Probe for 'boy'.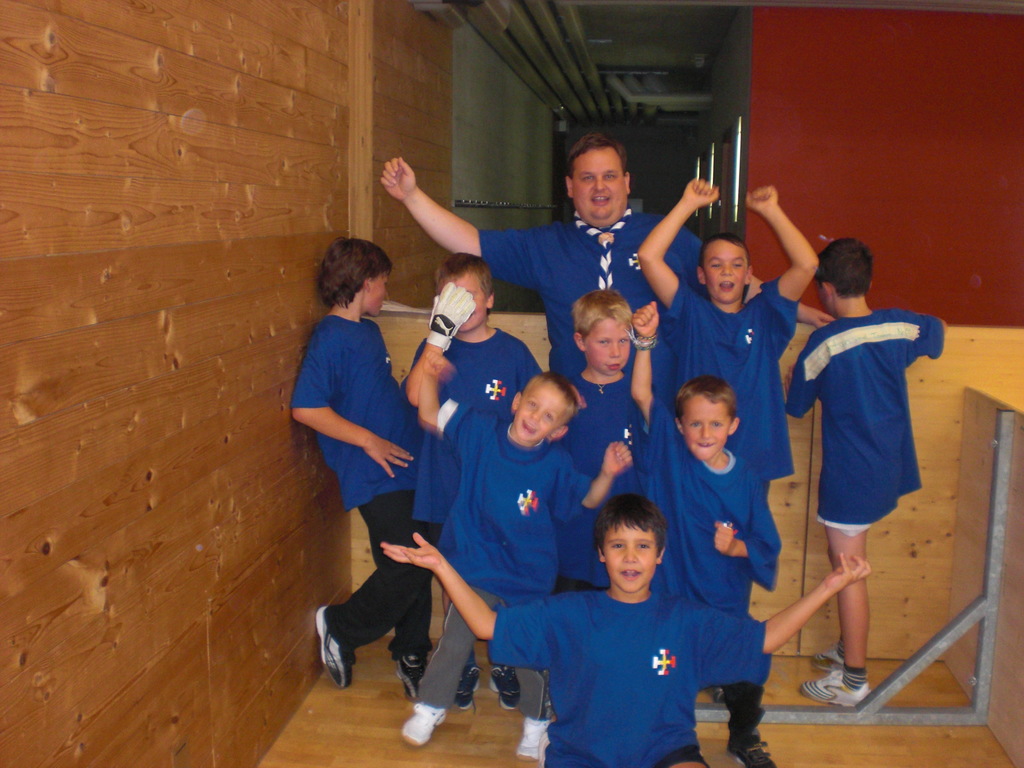
Probe result: region(768, 225, 947, 688).
